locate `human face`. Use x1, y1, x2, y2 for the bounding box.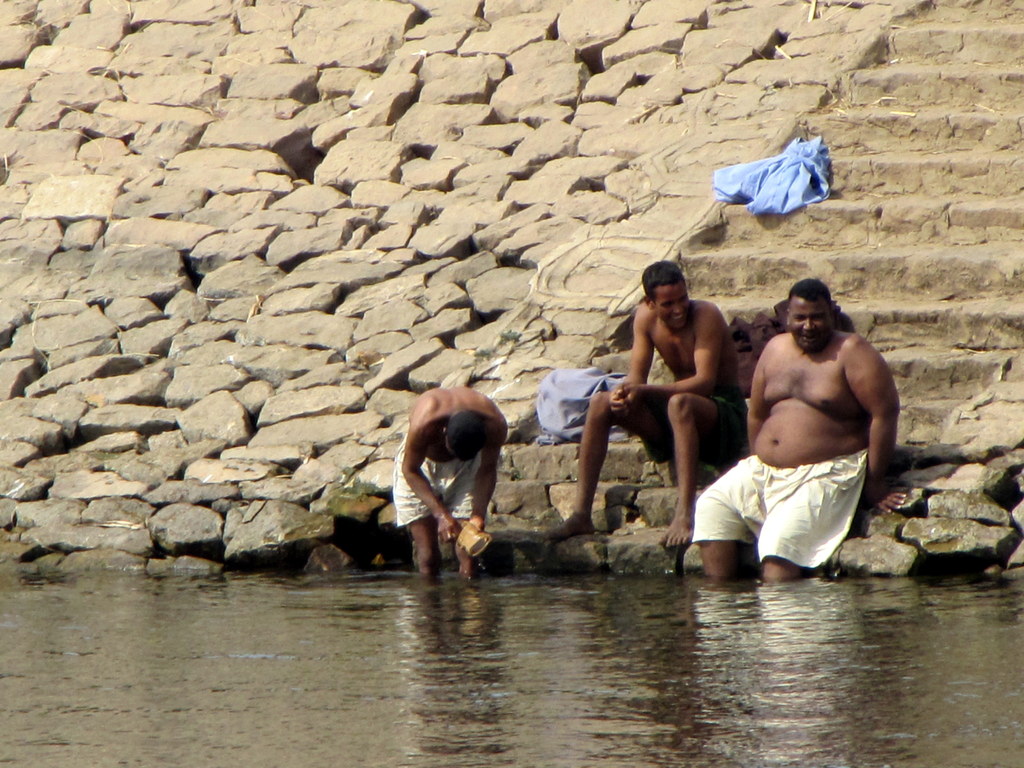
789, 300, 833, 353.
